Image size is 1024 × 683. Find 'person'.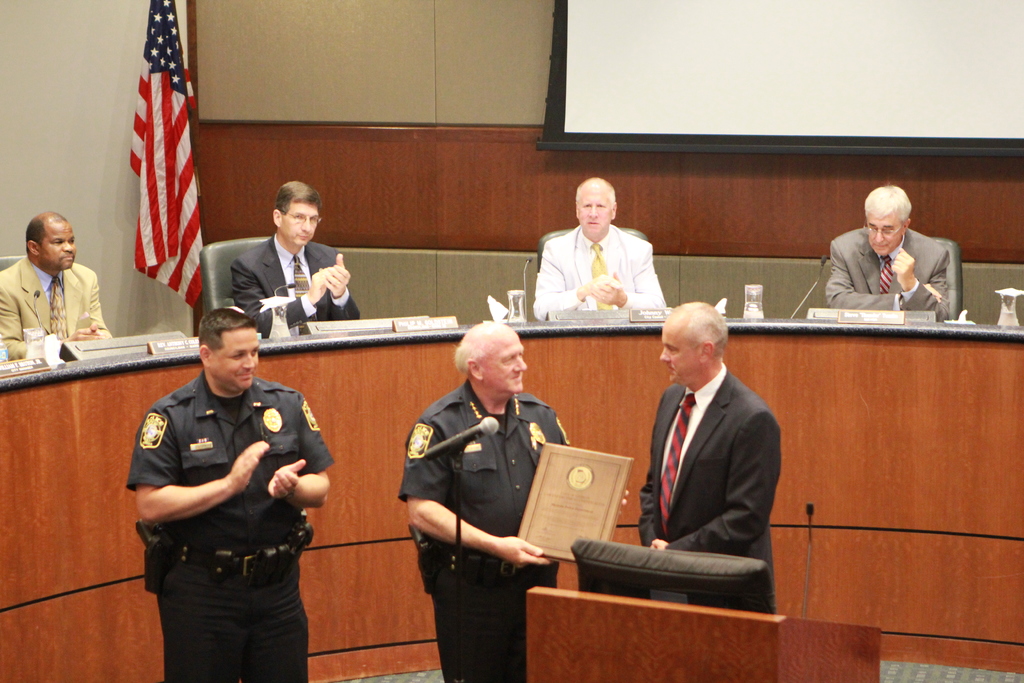
rect(231, 183, 362, 335).
